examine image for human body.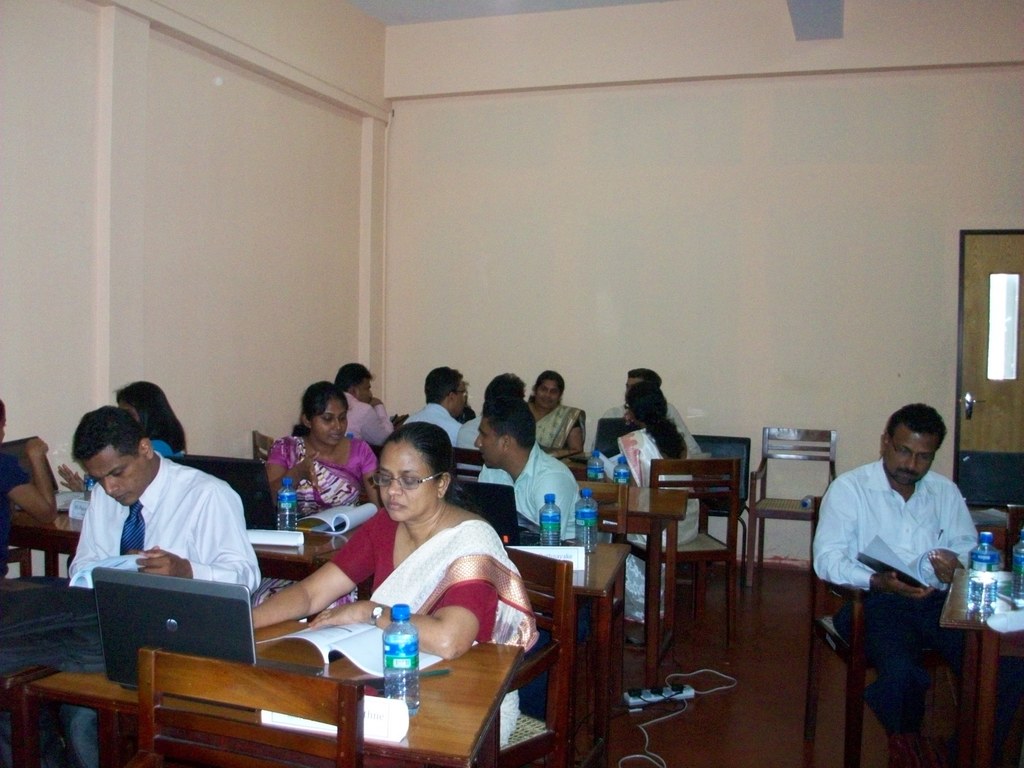
Examination result: (599,388,686,614).
